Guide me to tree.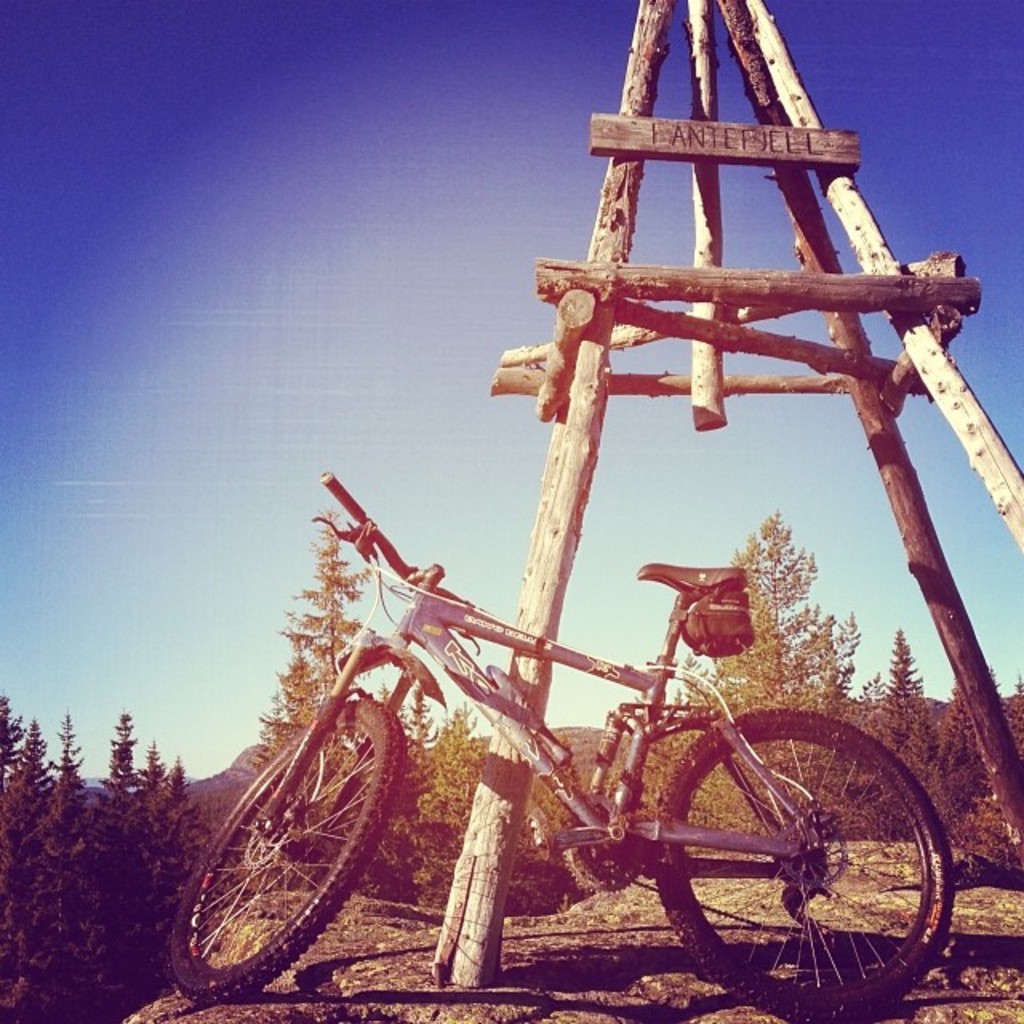
Guidance: bbox=(246, 506, 422, 877).
